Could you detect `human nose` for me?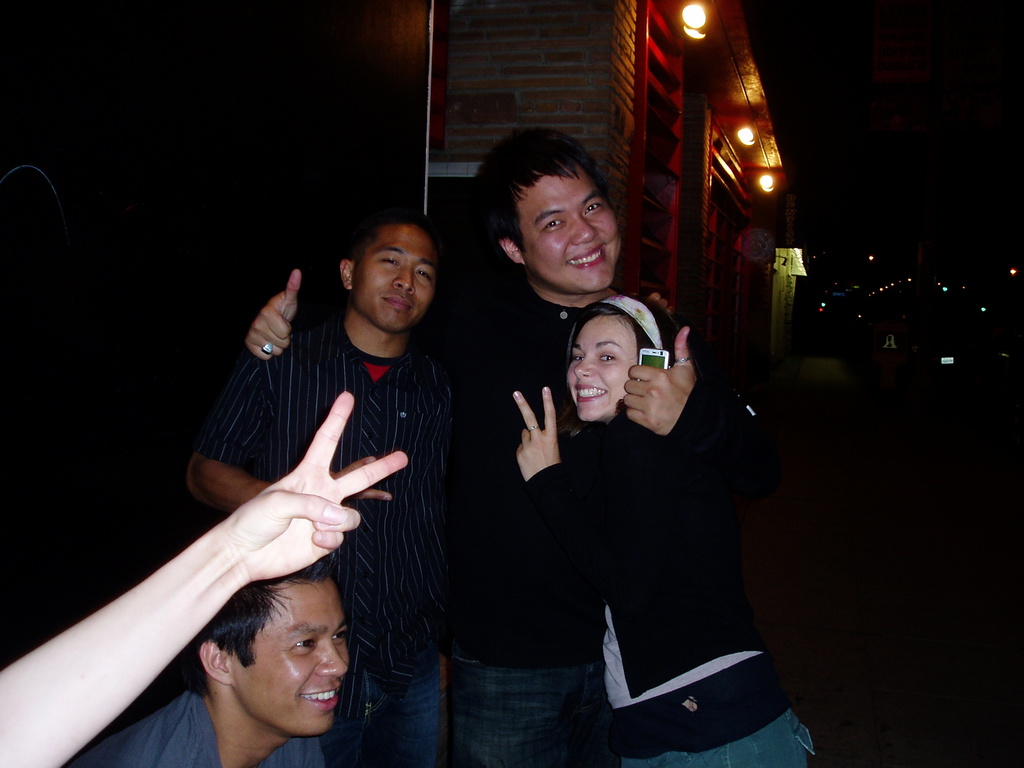
Detection result: rect(388, 262, 415, 296).
